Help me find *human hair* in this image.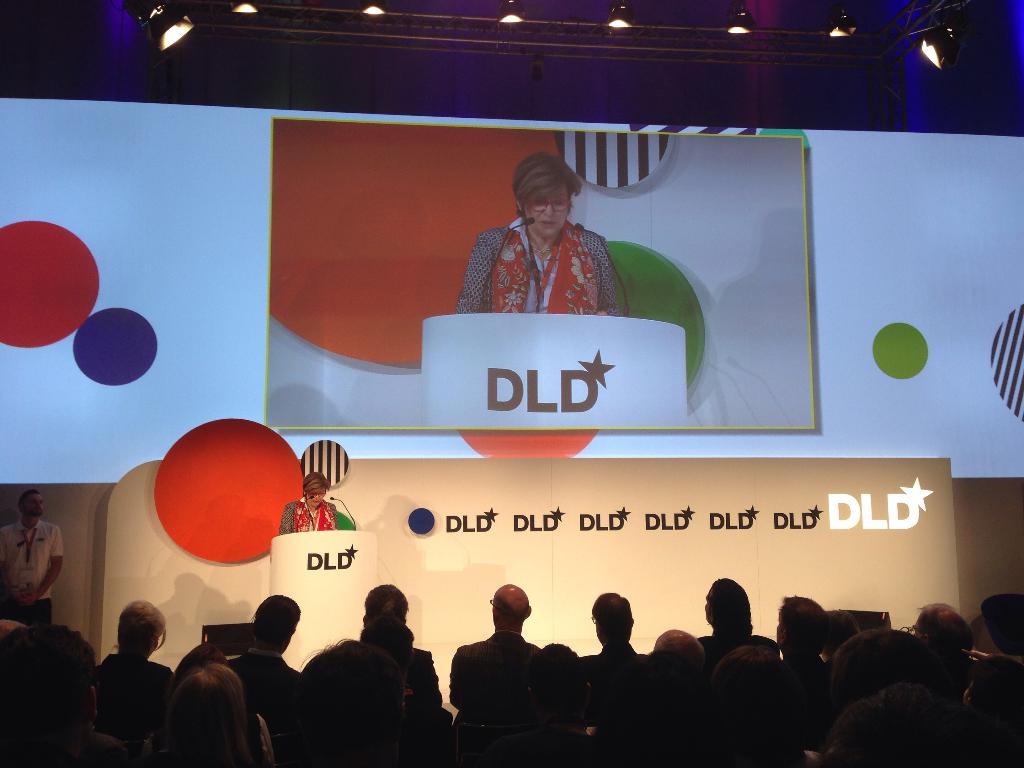
Found it: [left=515, top=151, right=586, bottom=207].
